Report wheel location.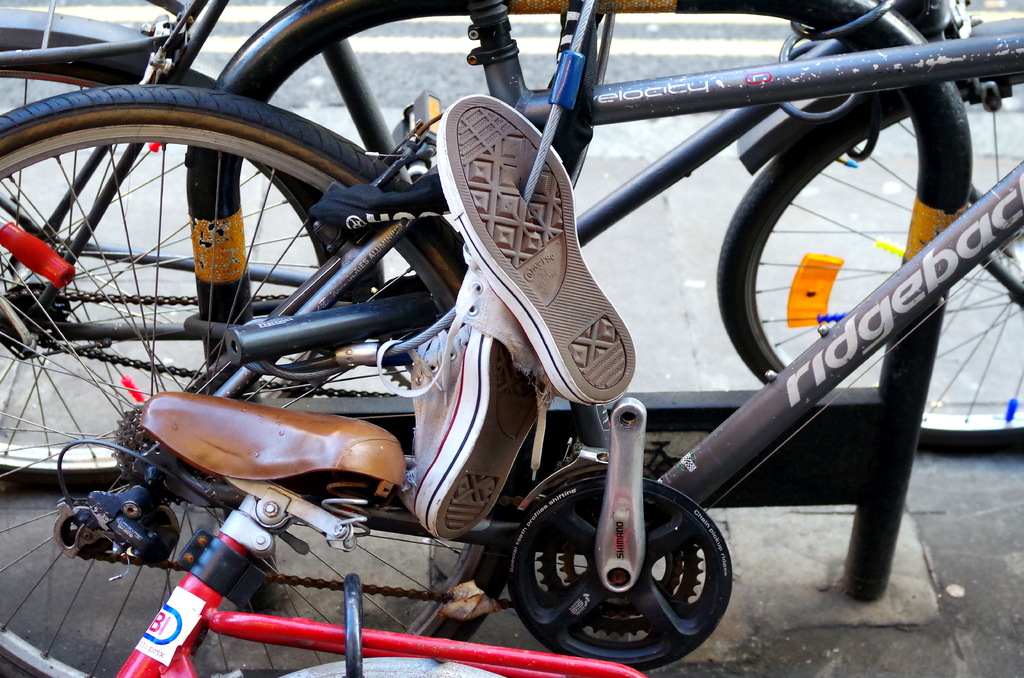
Report: (left=716, top=76, right=1023, bottom=455).
